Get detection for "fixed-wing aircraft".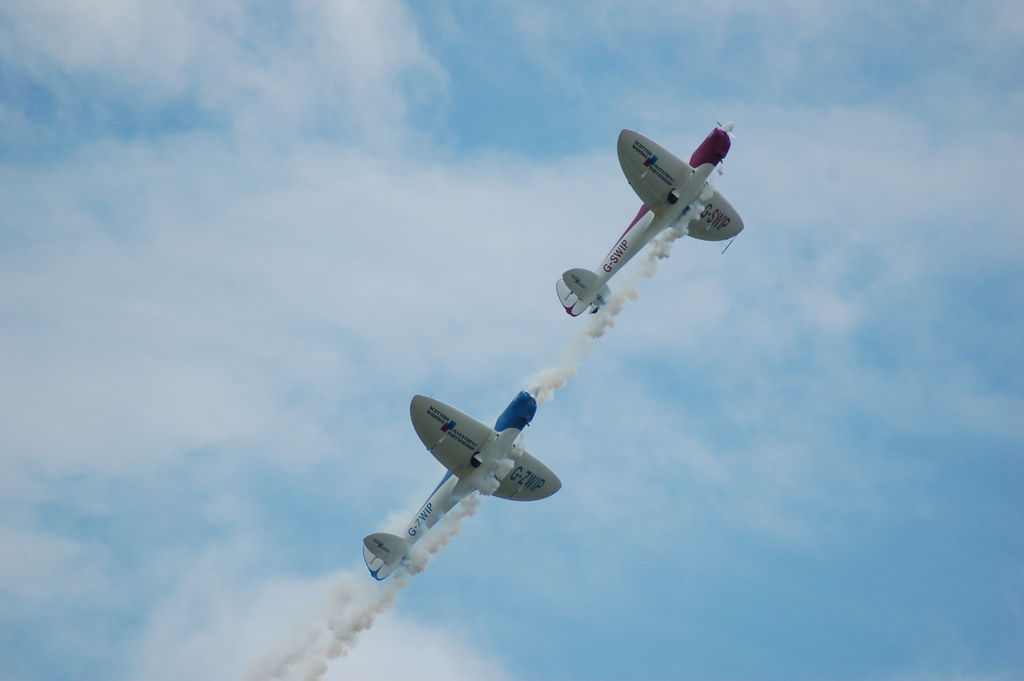
Detection: detection(561, 117, 756, 341).
